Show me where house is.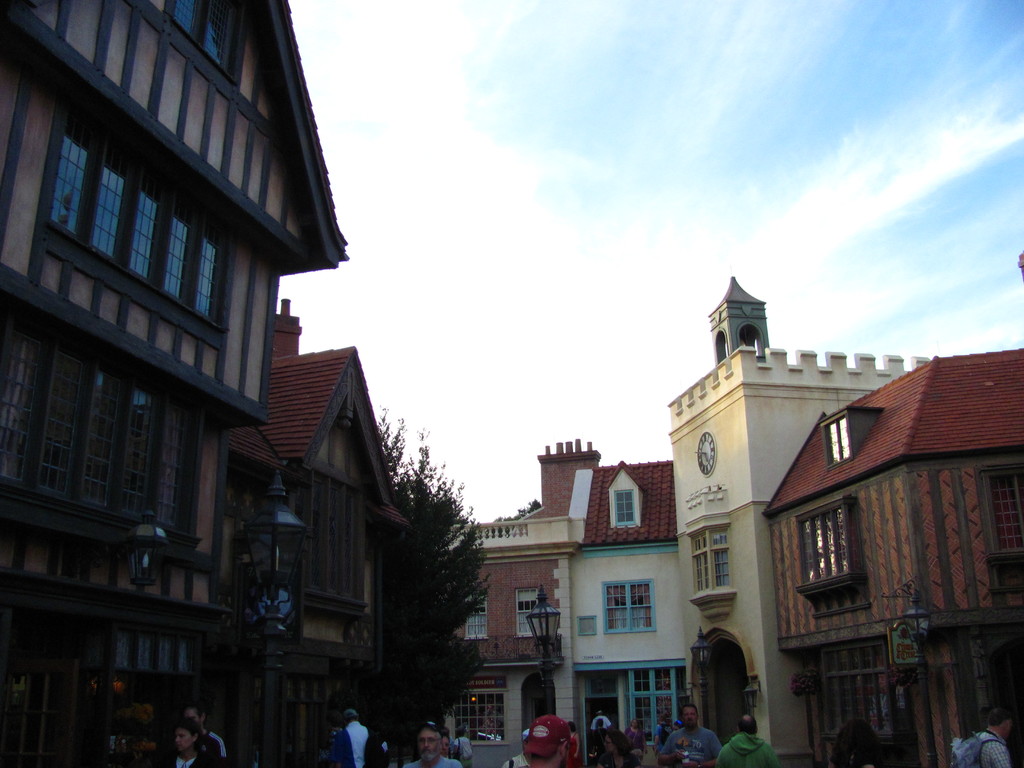
house is at (left=250, top=340, right=388, bottom=767).
